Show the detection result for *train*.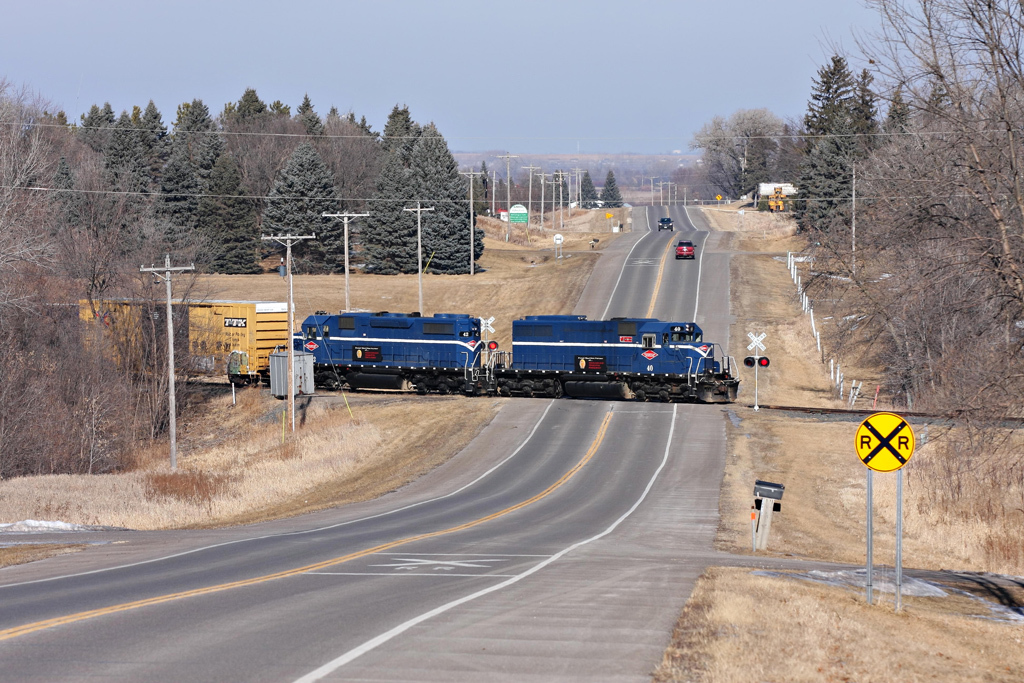
select_region(28, 302, 741, 403).
